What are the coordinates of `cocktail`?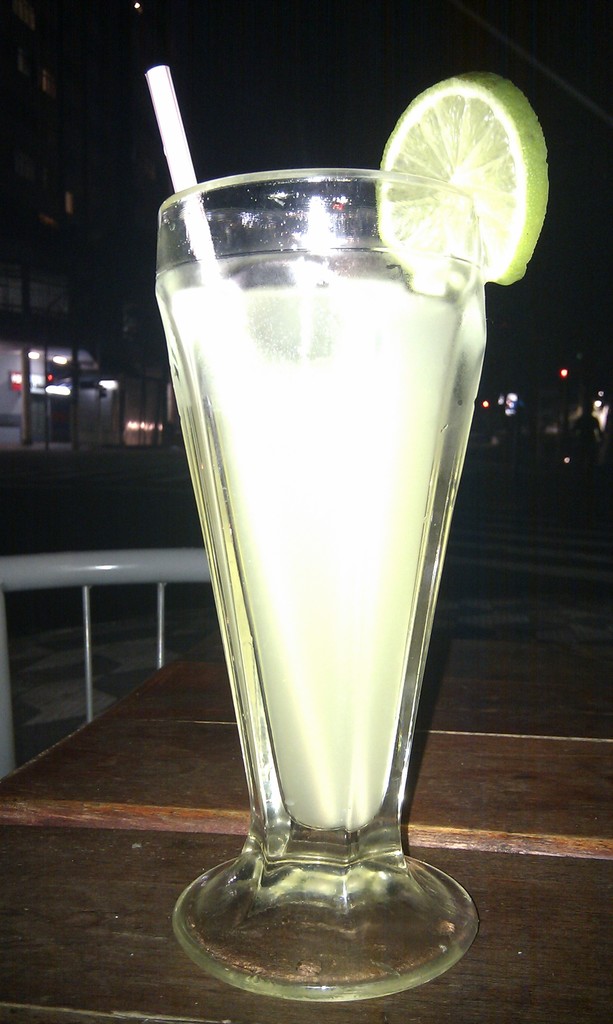
{"x1": 139, "y1": 54, "x2": 557, "y2": 1011}.
